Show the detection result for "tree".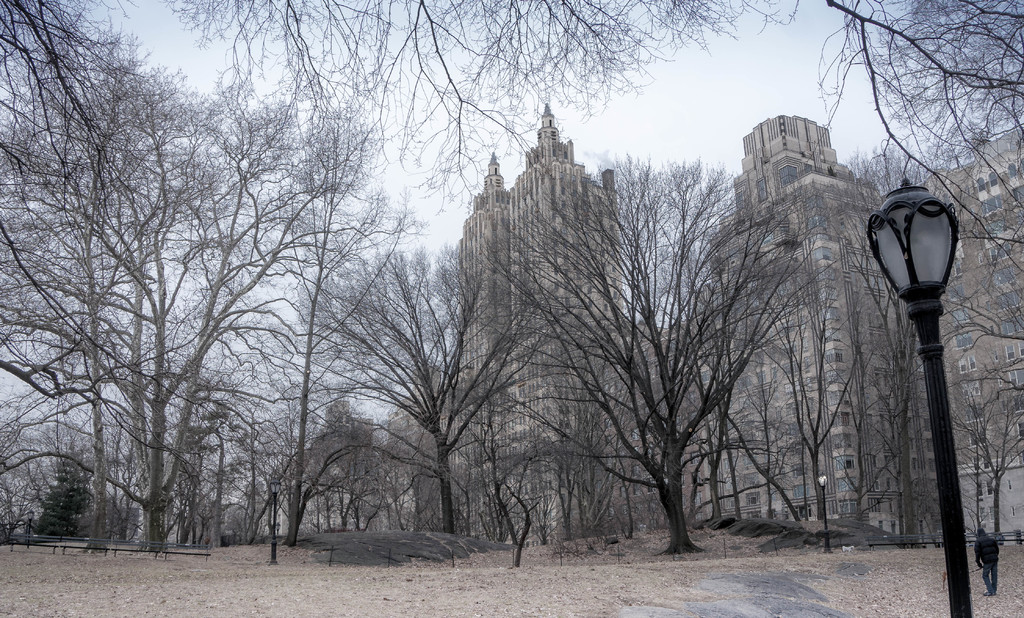
[0, 22, 175, 553].
